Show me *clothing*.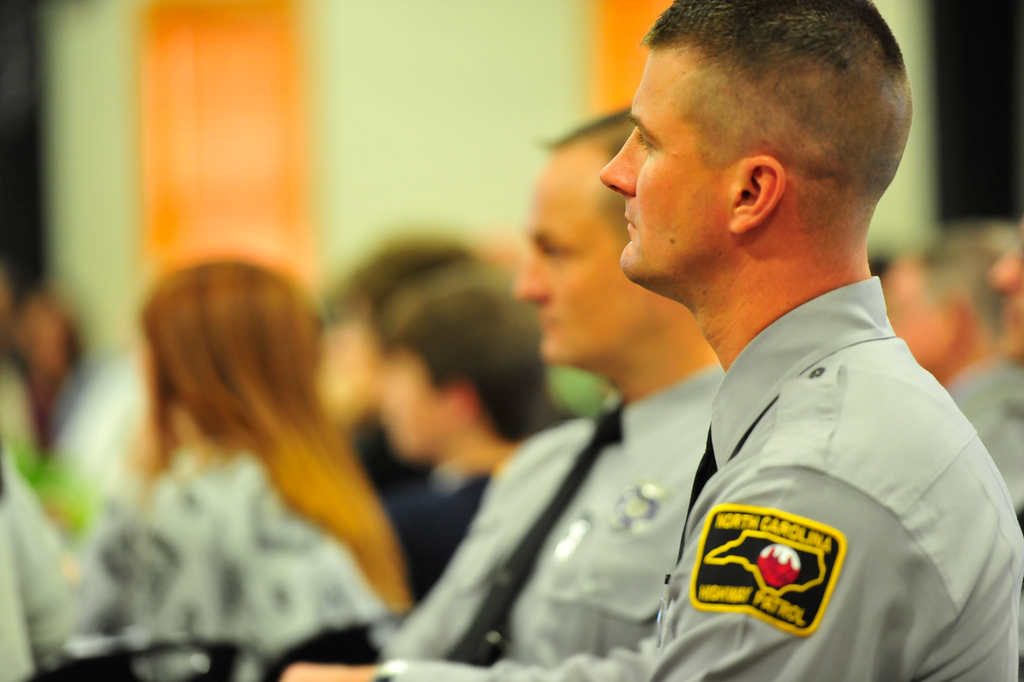
*clothing* is here: [left=945, top=357, right=1023, bottom=515].
